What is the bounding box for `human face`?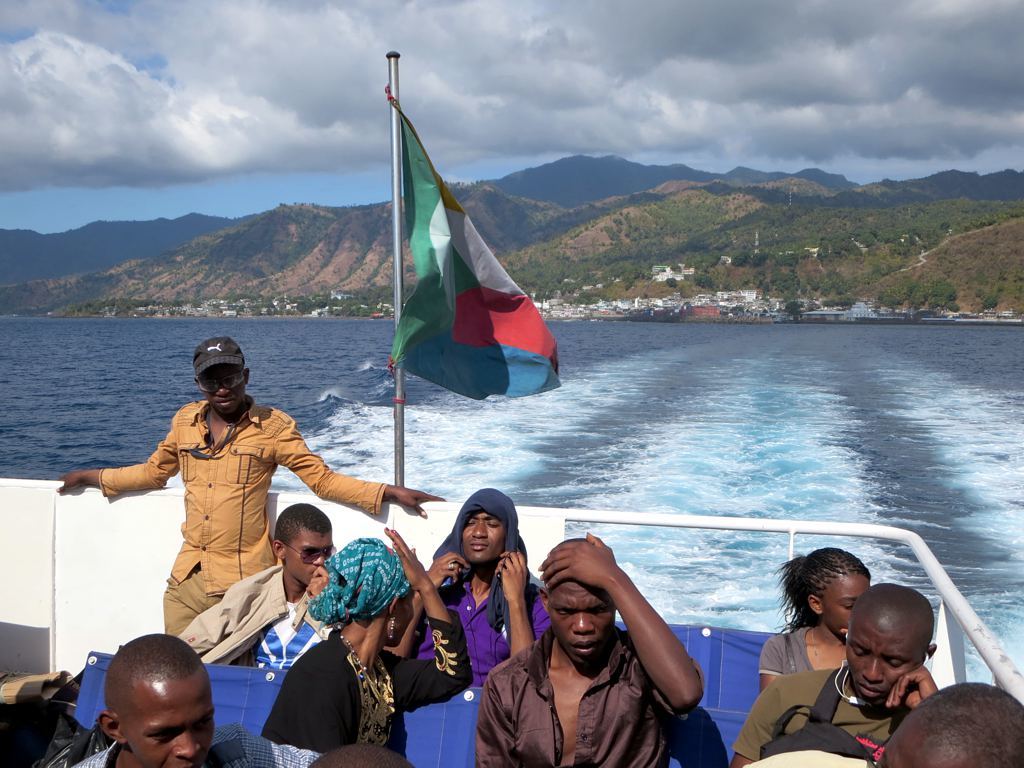
(125,680,214,767).
